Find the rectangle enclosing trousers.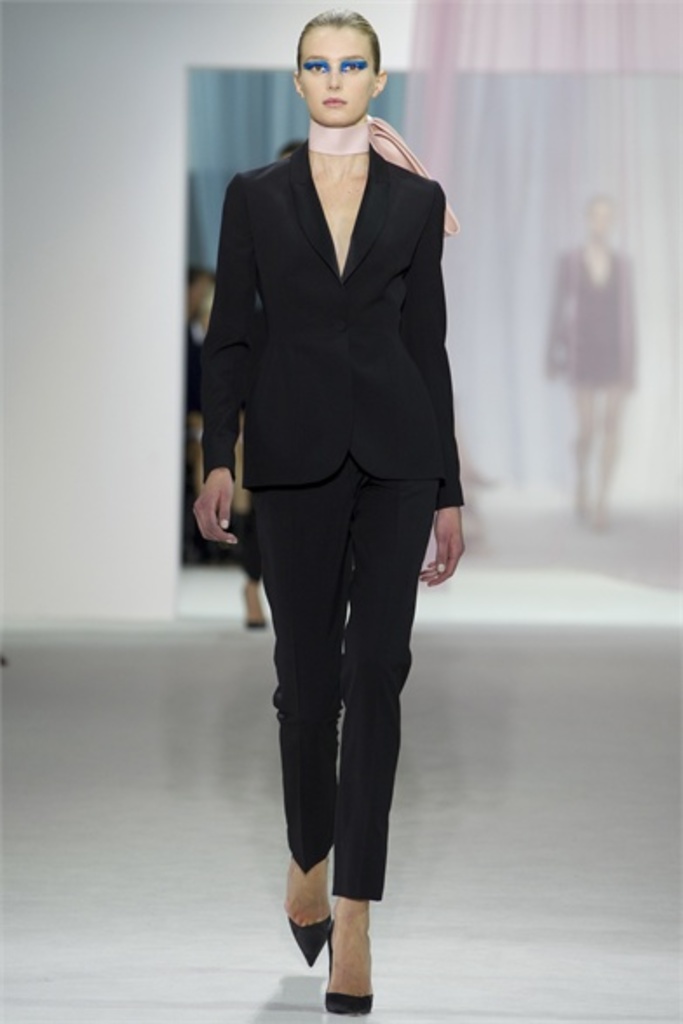
select_region(244, 449, 434, 926).
